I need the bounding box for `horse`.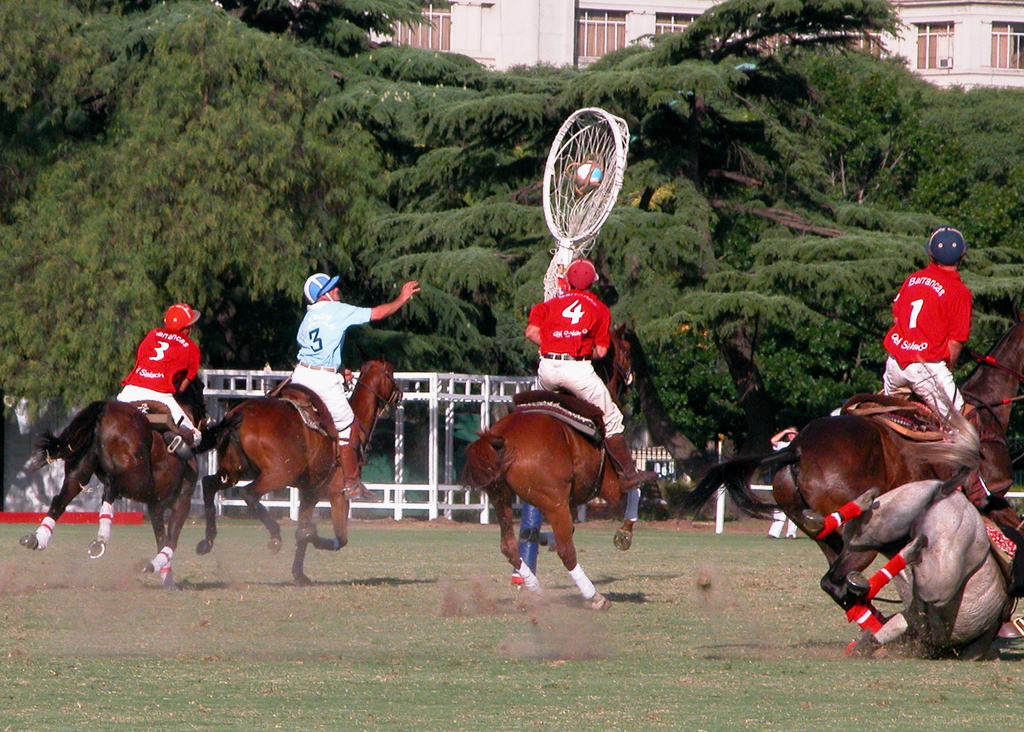
Here it is: bbox(674, 317, 1023, 660).
